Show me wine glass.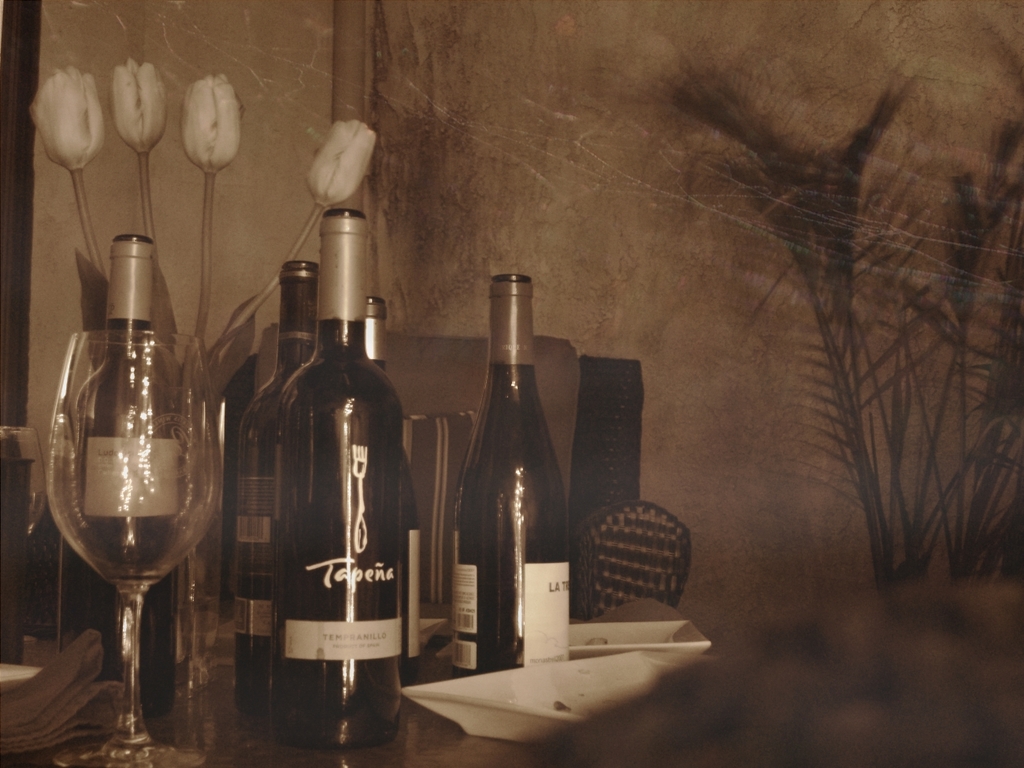
wine glass is here: <region>49, 321, 221, 767</region>.
